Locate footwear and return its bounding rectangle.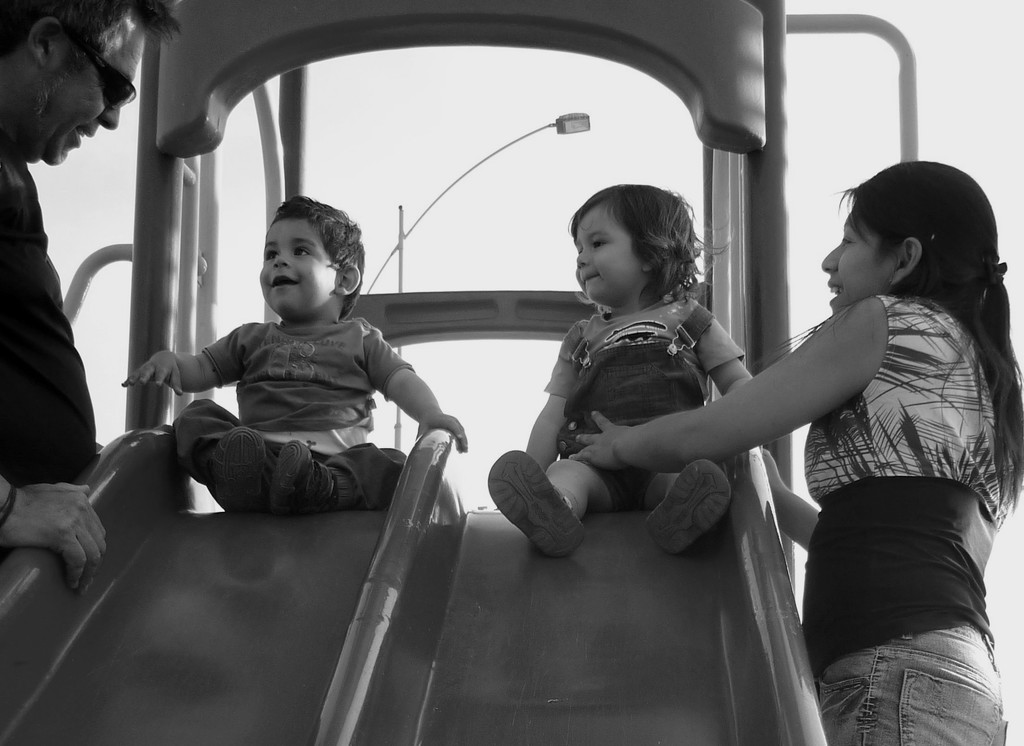
bbox(651, 456, 727, 560).
